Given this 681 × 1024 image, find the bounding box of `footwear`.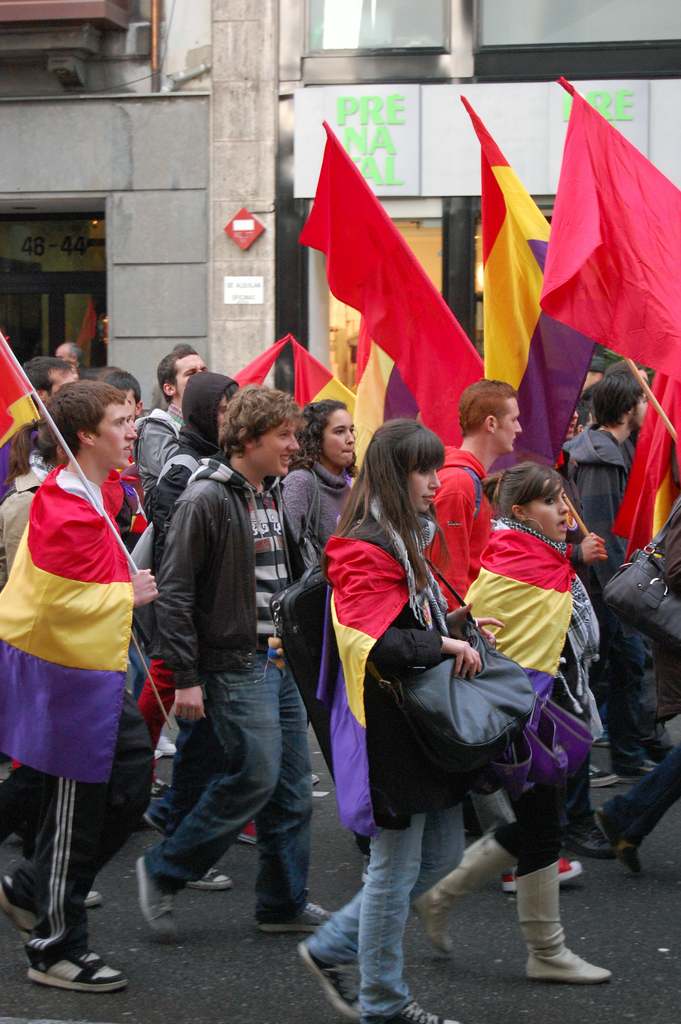
left=502, top=860, right=583, bottom=895.
